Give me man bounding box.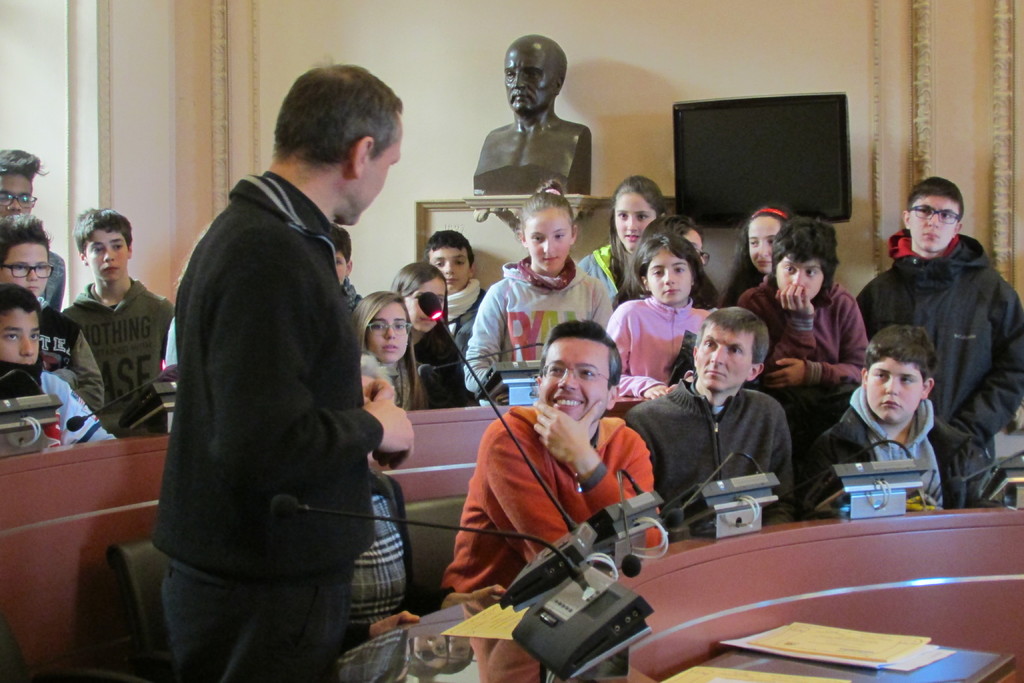
[436, 318, 659, 611].
